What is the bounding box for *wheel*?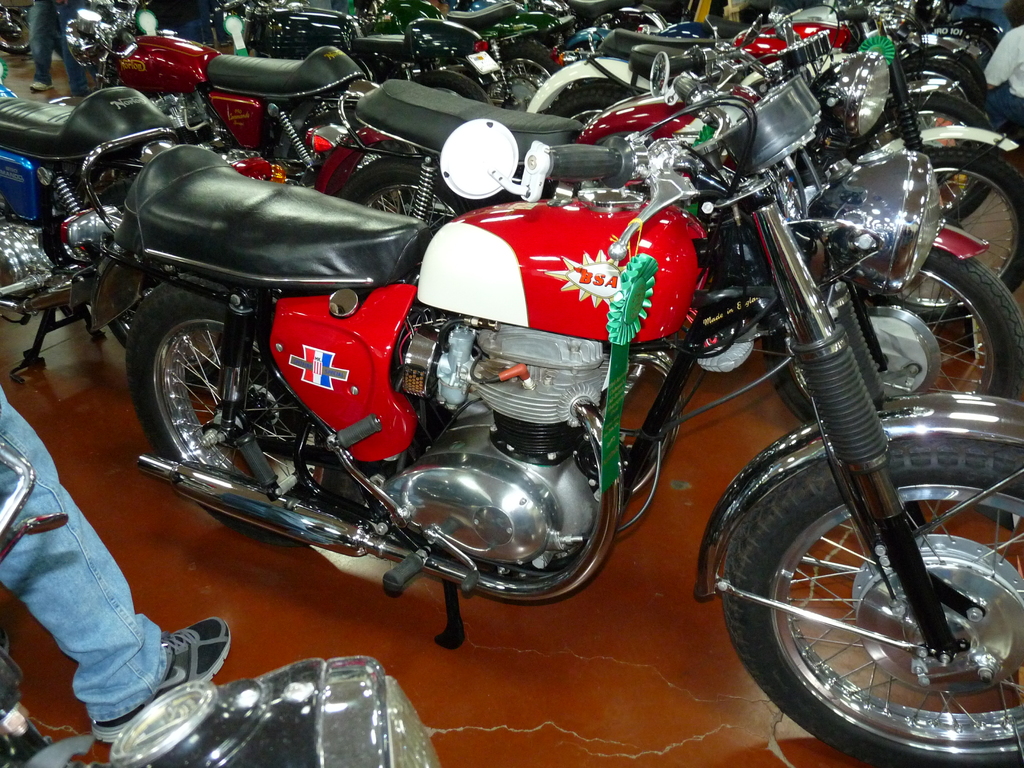
[120, 278, 365, 553].
